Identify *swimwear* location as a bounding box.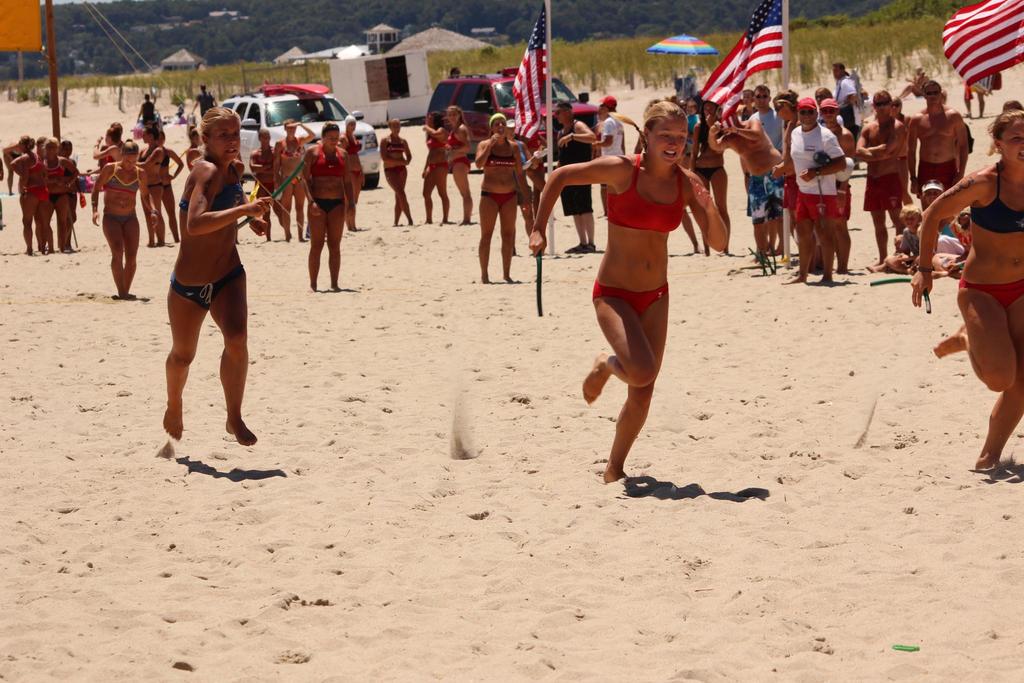
483 139 521 168.
